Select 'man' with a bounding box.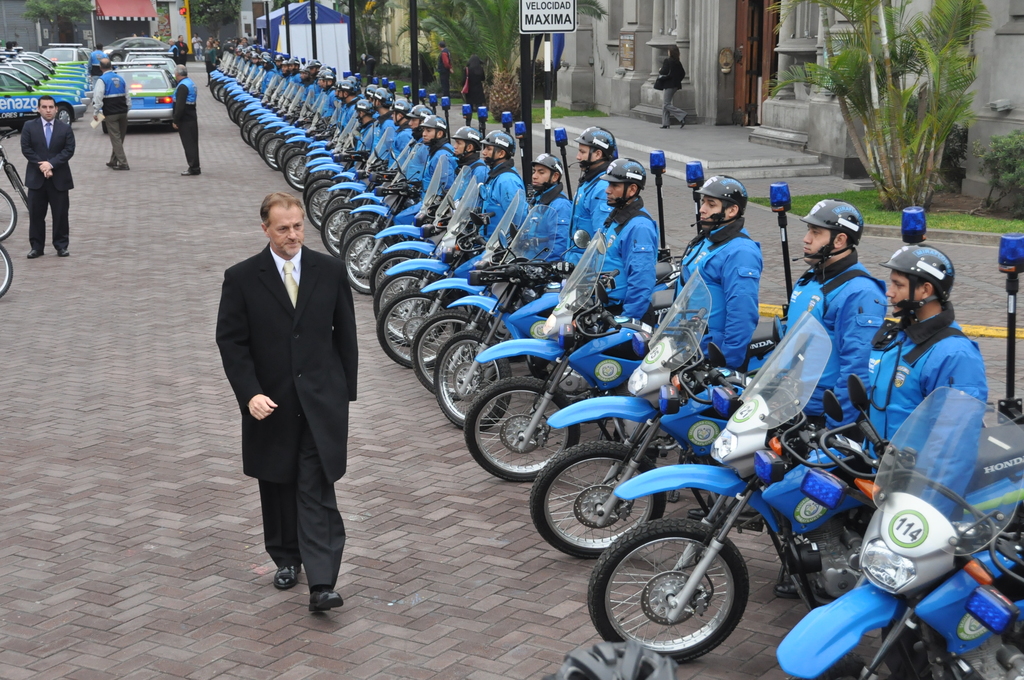
l=19, t=93, r=80, b=262.
